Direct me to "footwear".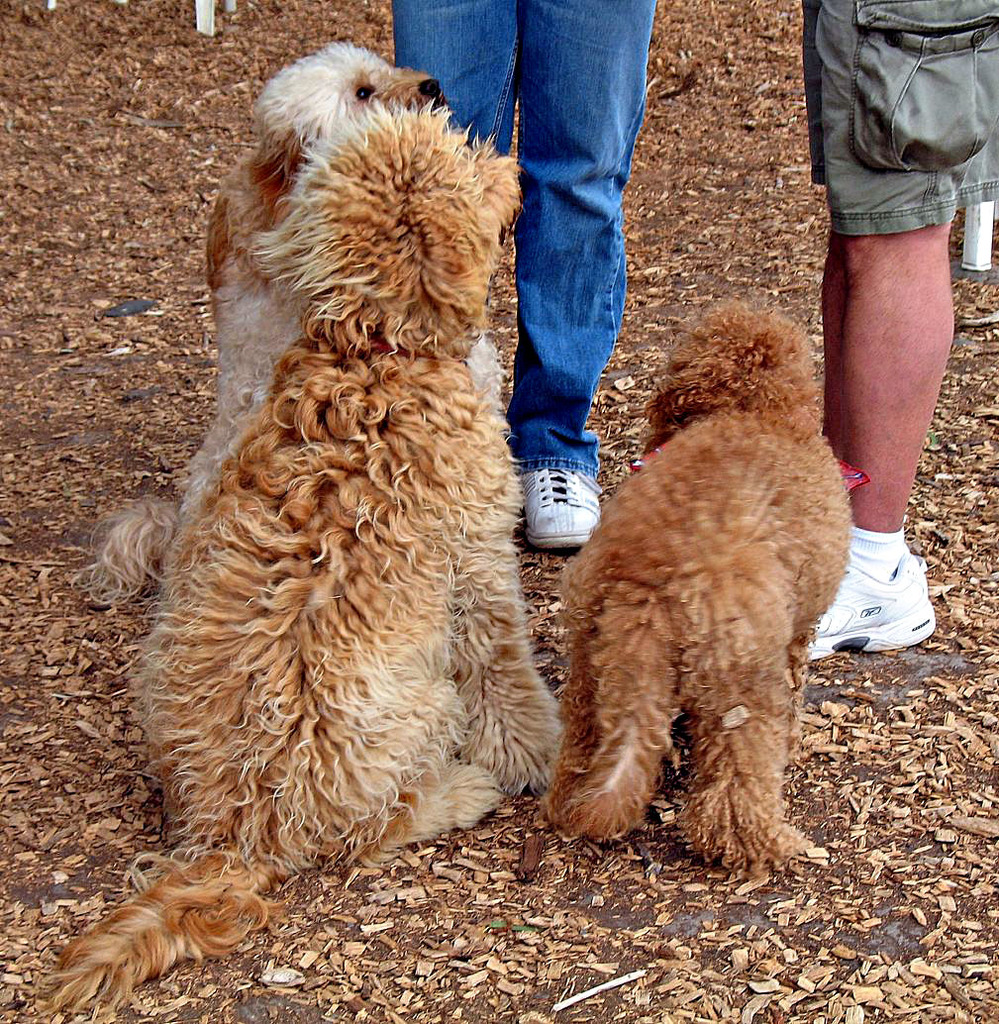
Direction: Rect(811, 536, 935, 662).
